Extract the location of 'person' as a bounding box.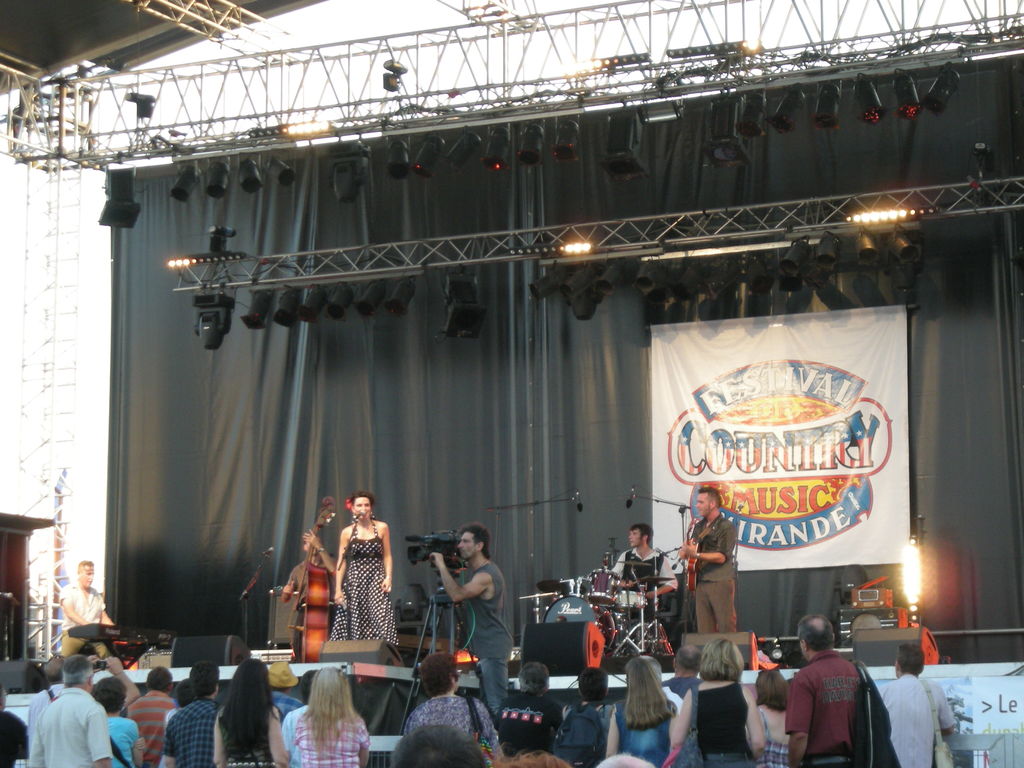
(left=886, top=639, right=957, bottom=764).
